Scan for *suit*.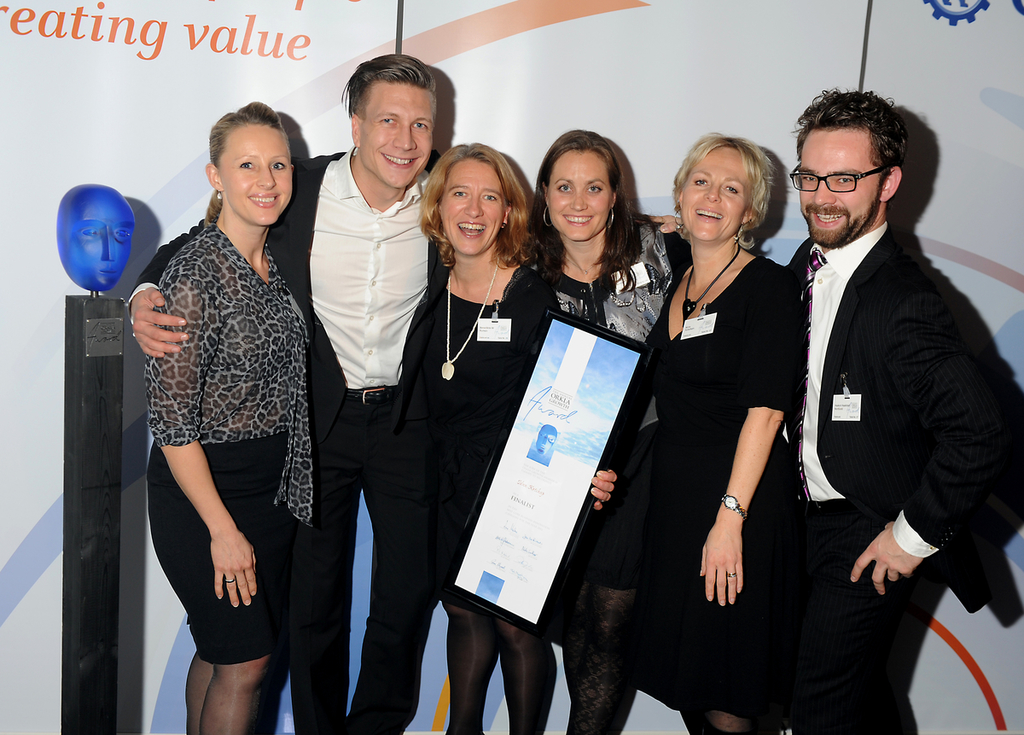
Scan result: bbox=[778, 94, 1002, 716].
